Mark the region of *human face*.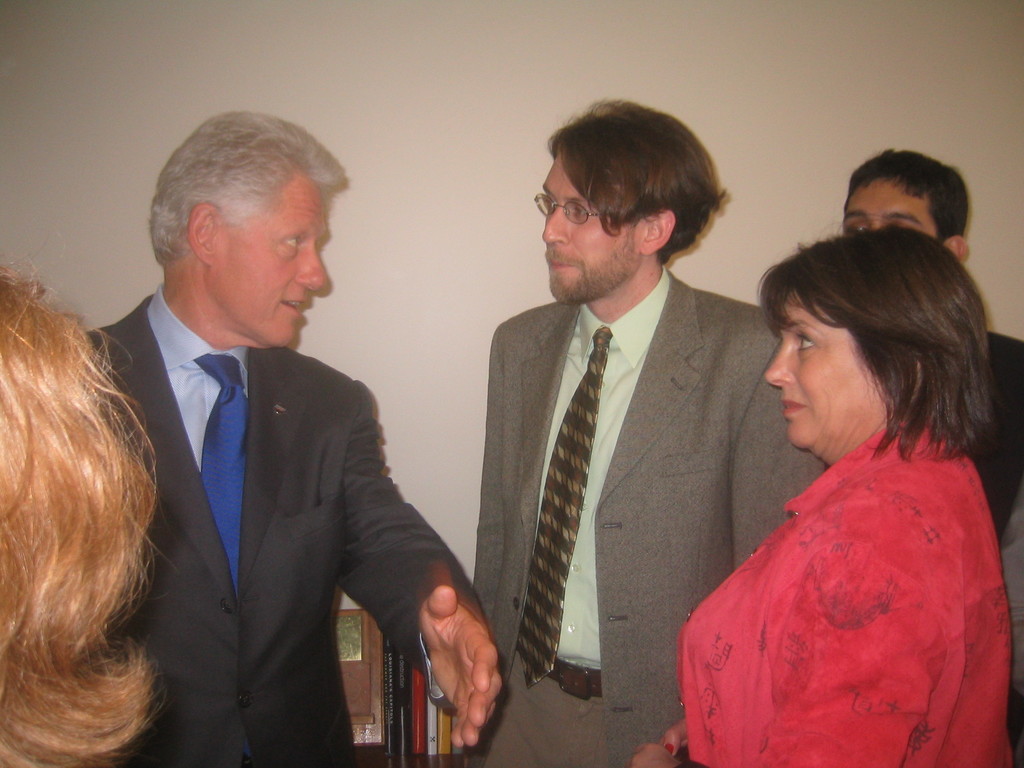
Region: (765,291,879,447).
